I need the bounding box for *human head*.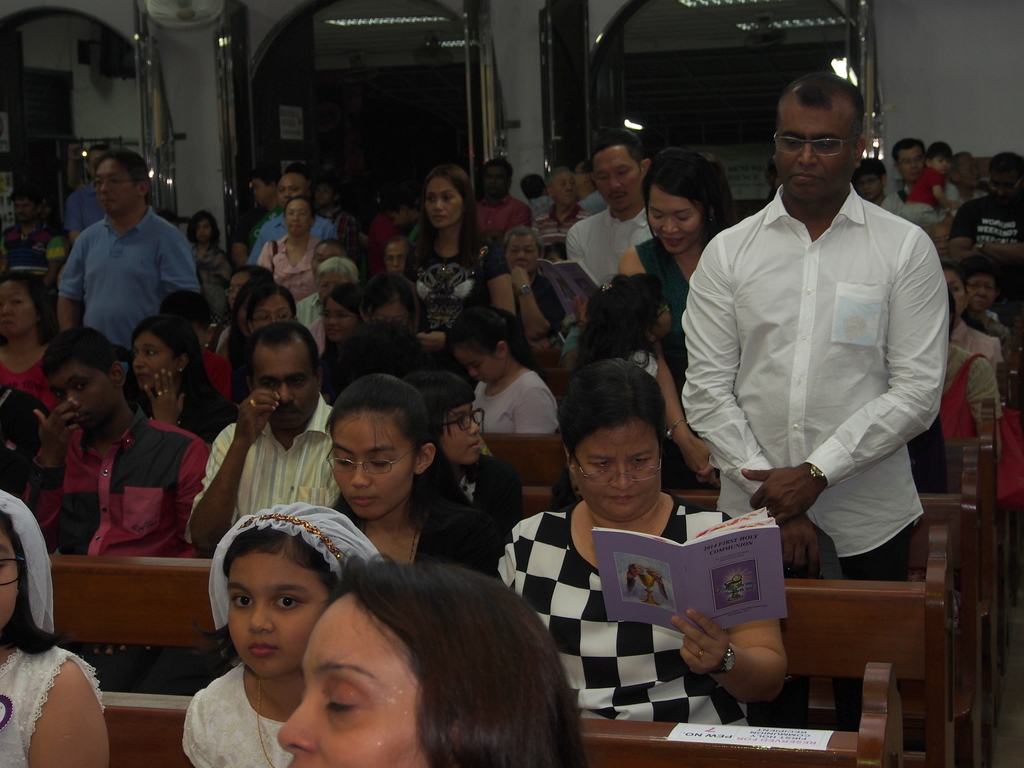
Here it is: rect(483, 157, 513, 196).
